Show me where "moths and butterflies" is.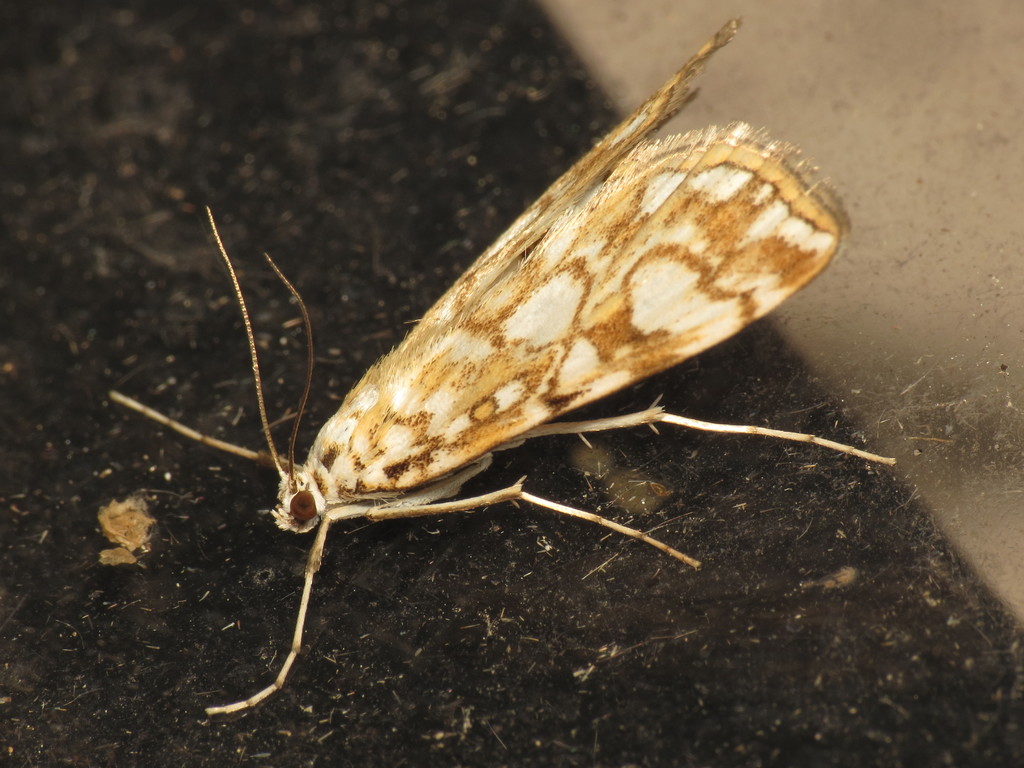
"moths and butterflies" is at 106, 13, 905, 717.
